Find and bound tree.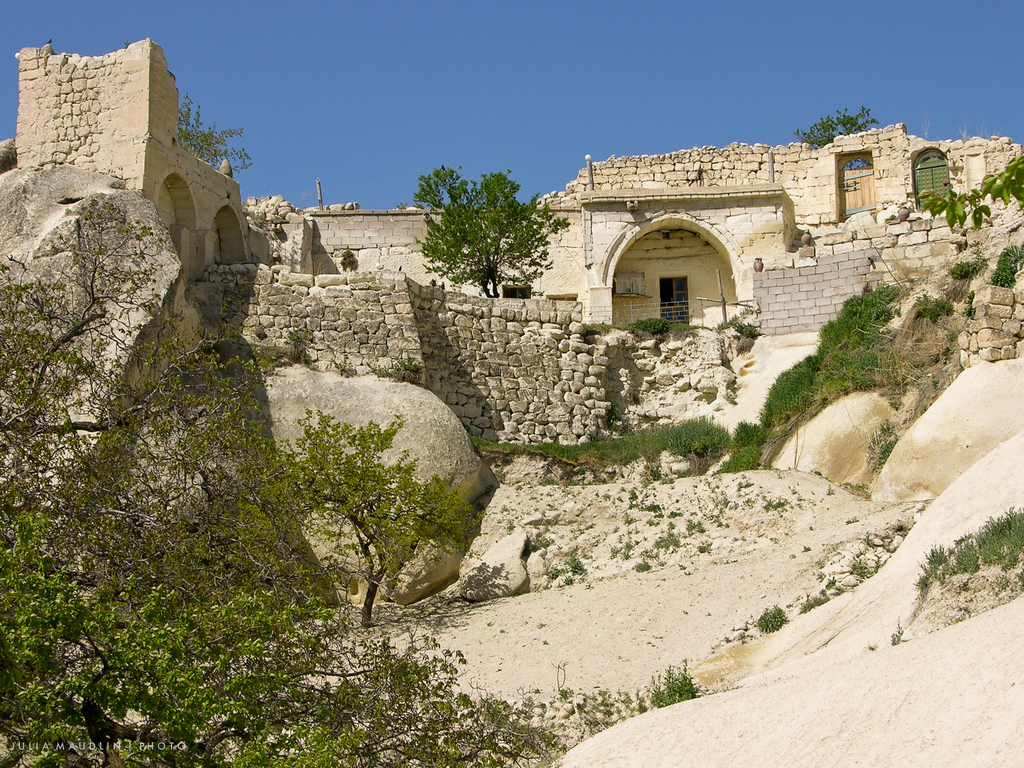
Bound: [x1=179, y1=94, x2=255, y2=173].
